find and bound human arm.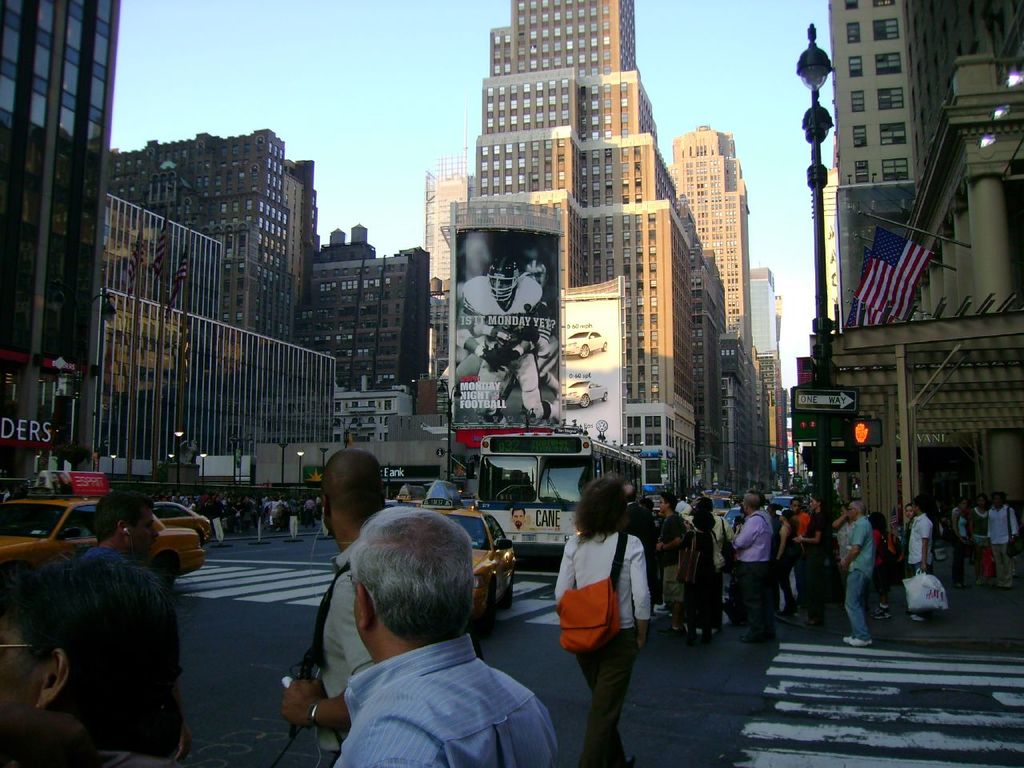
Bound: <bbox>832, 515, 846, 527</bbox>.
